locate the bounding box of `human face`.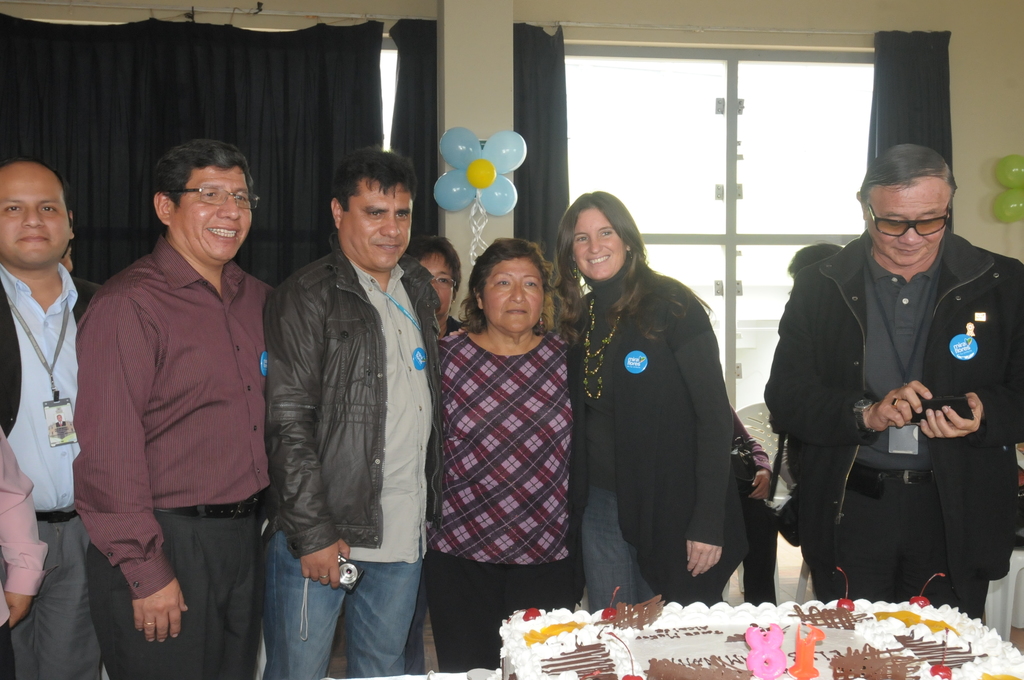
Bounding box: box(477, 254, 550, 337).
